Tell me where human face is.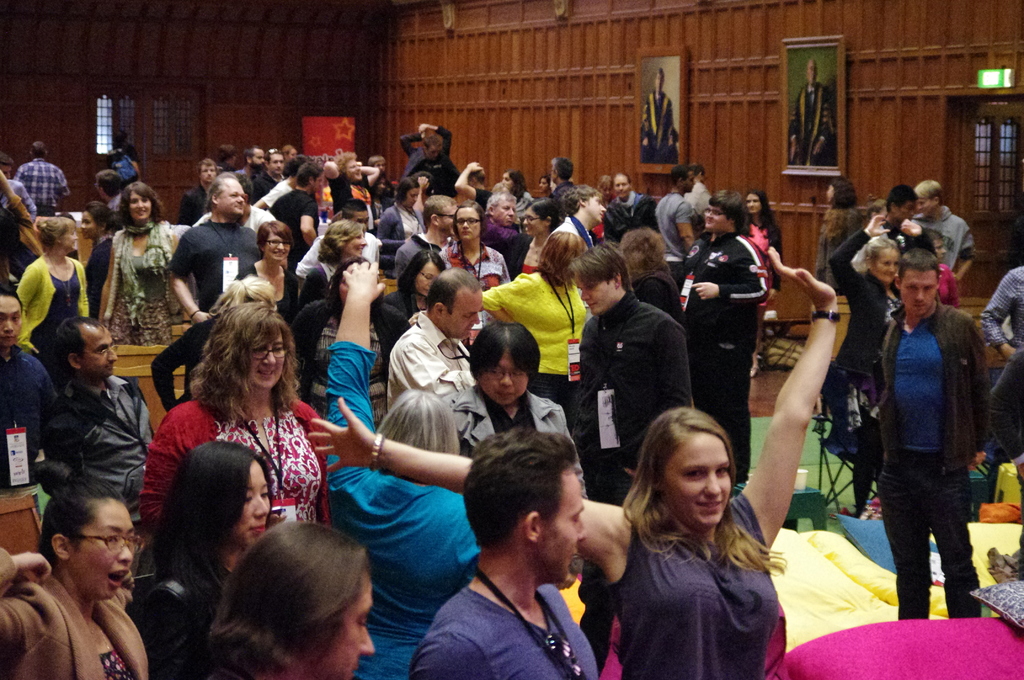
human face is at [left=253, top=147, right=266, bottom=166].
